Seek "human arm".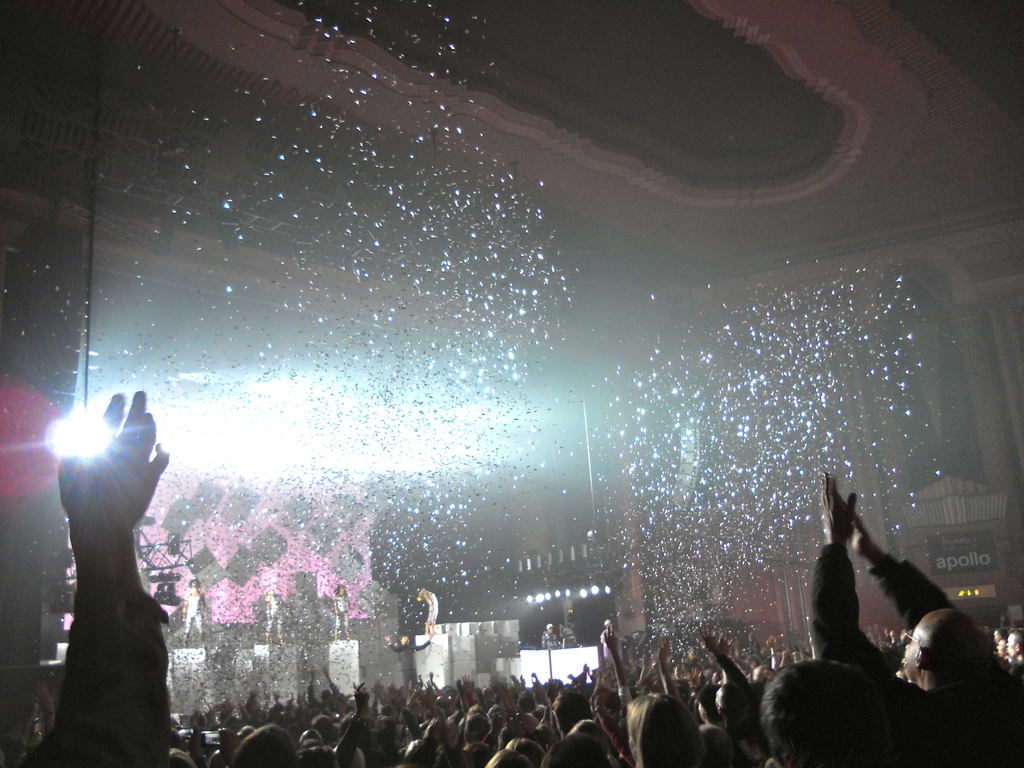
<bbox>580, 661, 603, 701</bbox>.
